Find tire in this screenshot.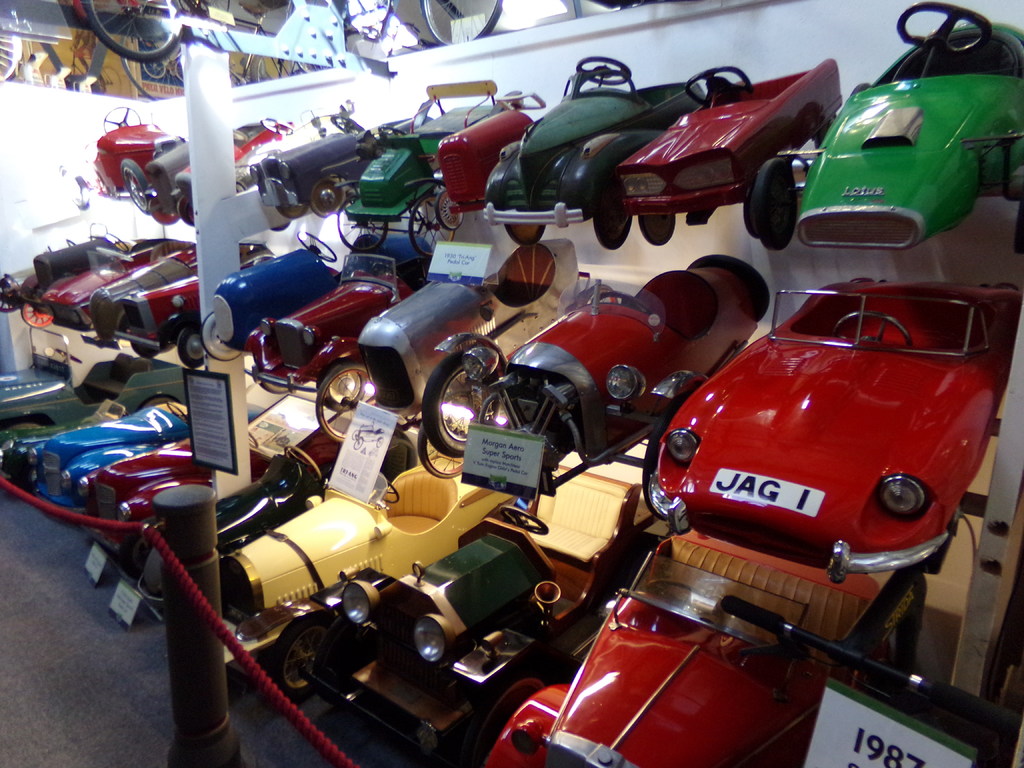
The bounding box for tire is <region>122, 159, 148, 214</region>.
